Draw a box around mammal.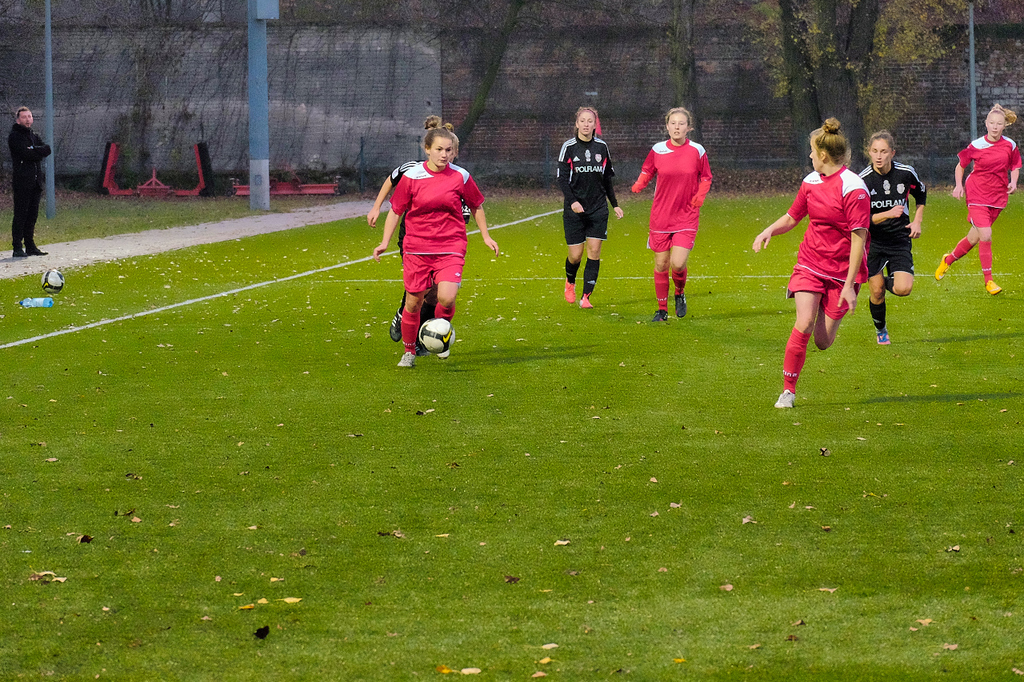
locate(859, 126, 927, 345).
